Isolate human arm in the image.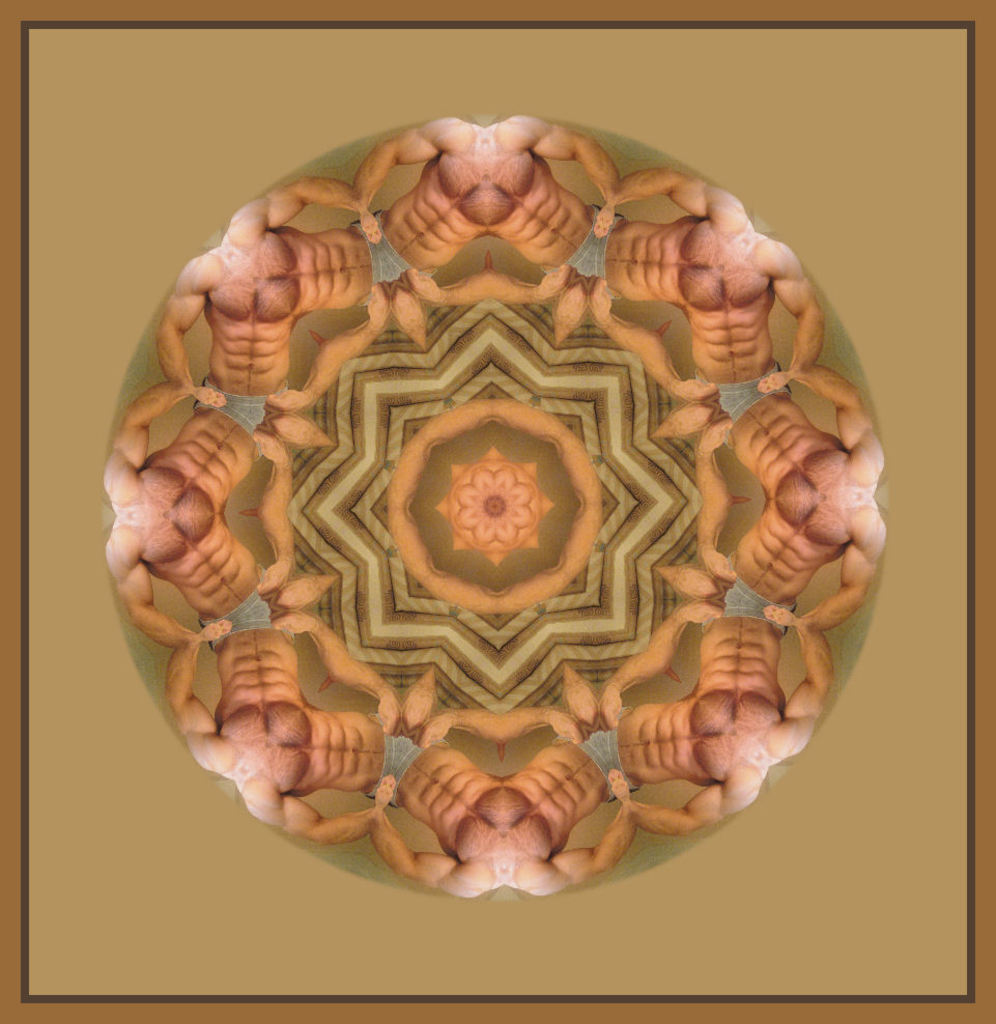
Isolated region: bbox=[255, 420, 301, 497].
